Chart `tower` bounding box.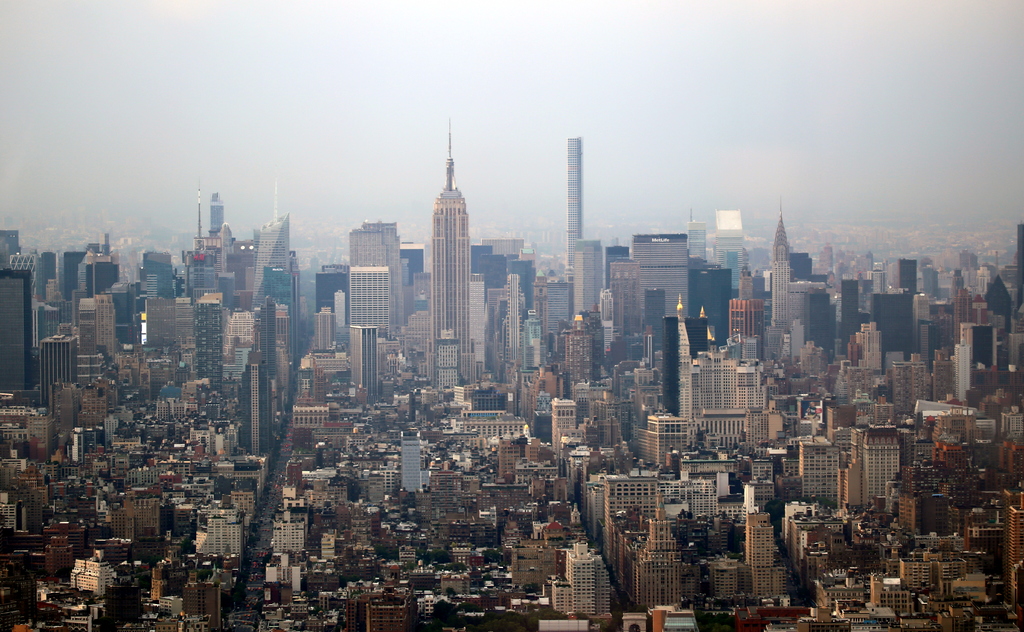
Charted: (996, 383, 1021, 460).
